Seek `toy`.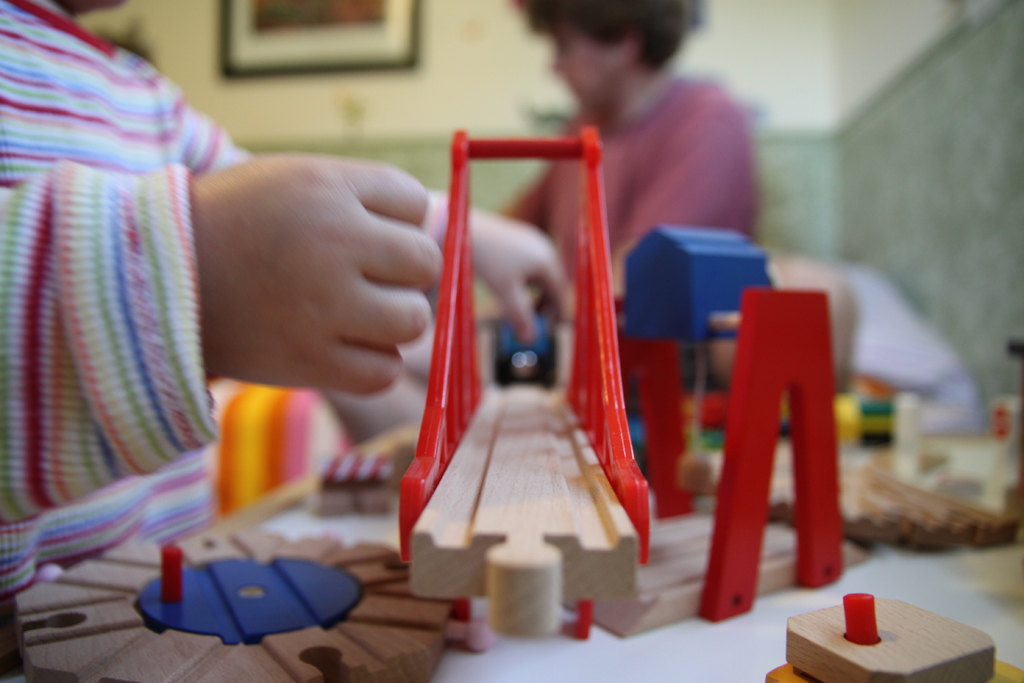
bbox=(677, 222, 1023, 577).
